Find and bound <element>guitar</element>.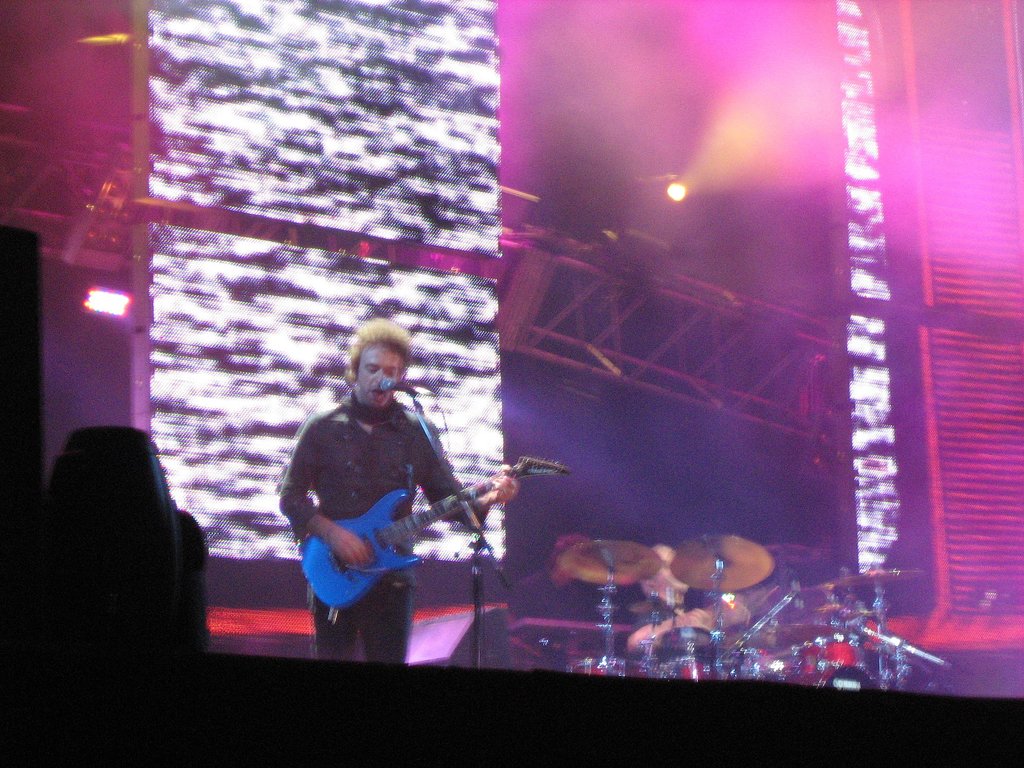
Bound: 301, 455, 571, 603.
